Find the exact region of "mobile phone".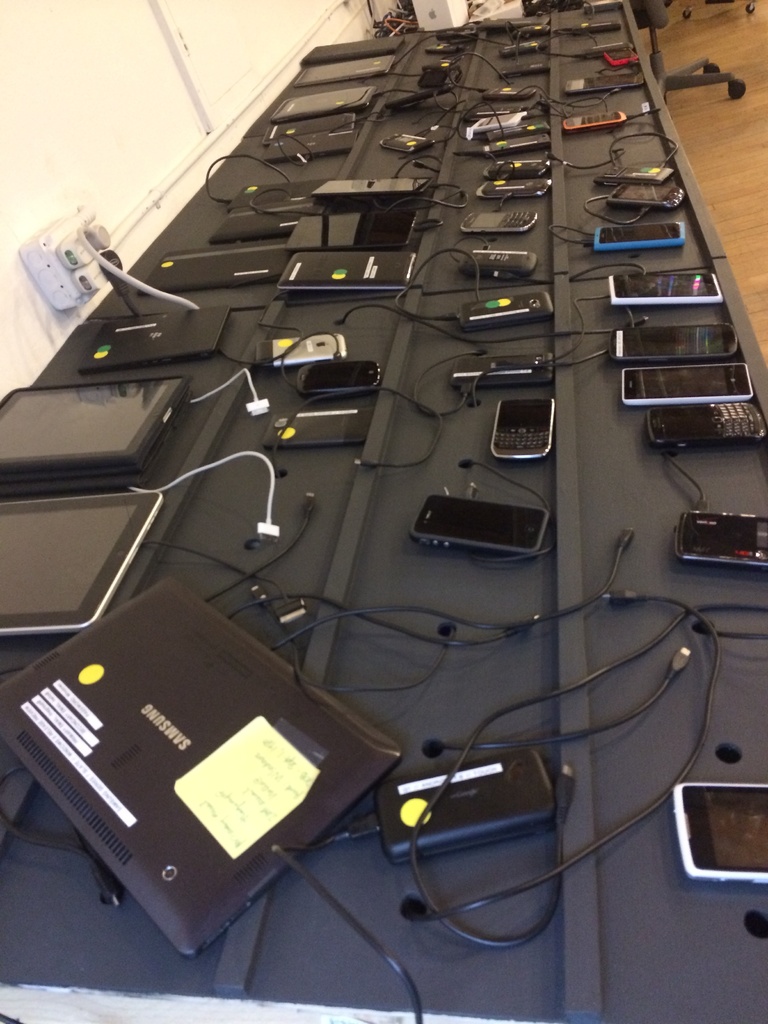
Exact region: locate(609, 324, 739, 359).
